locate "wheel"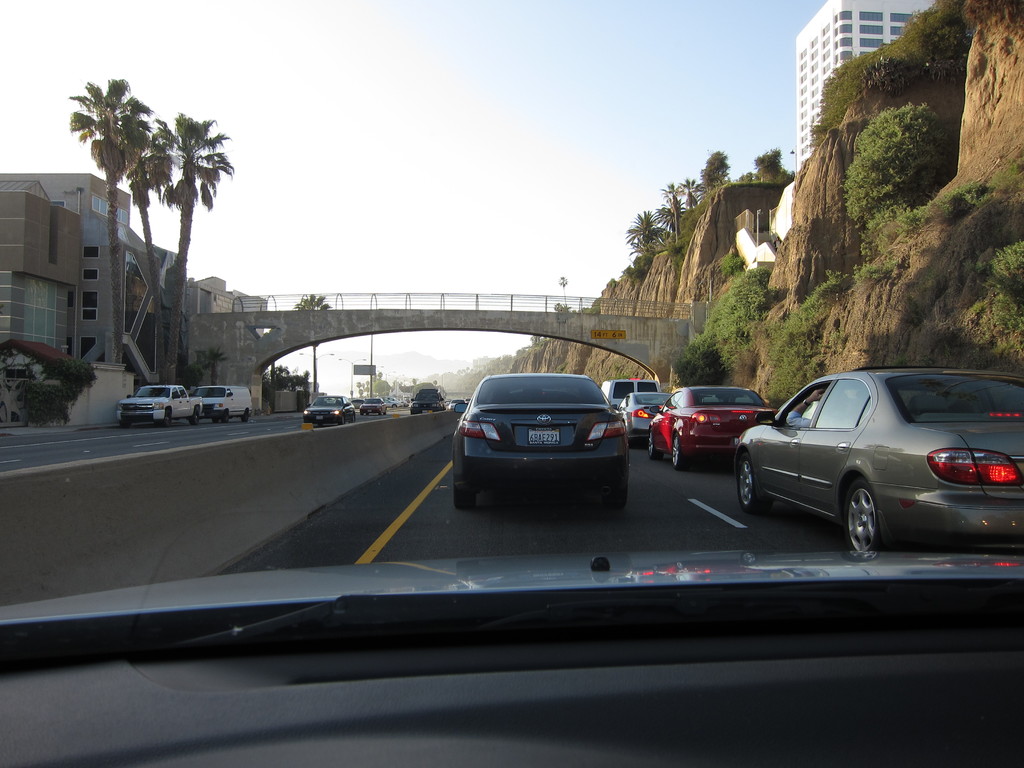
<box>350,415,356,422</box>
